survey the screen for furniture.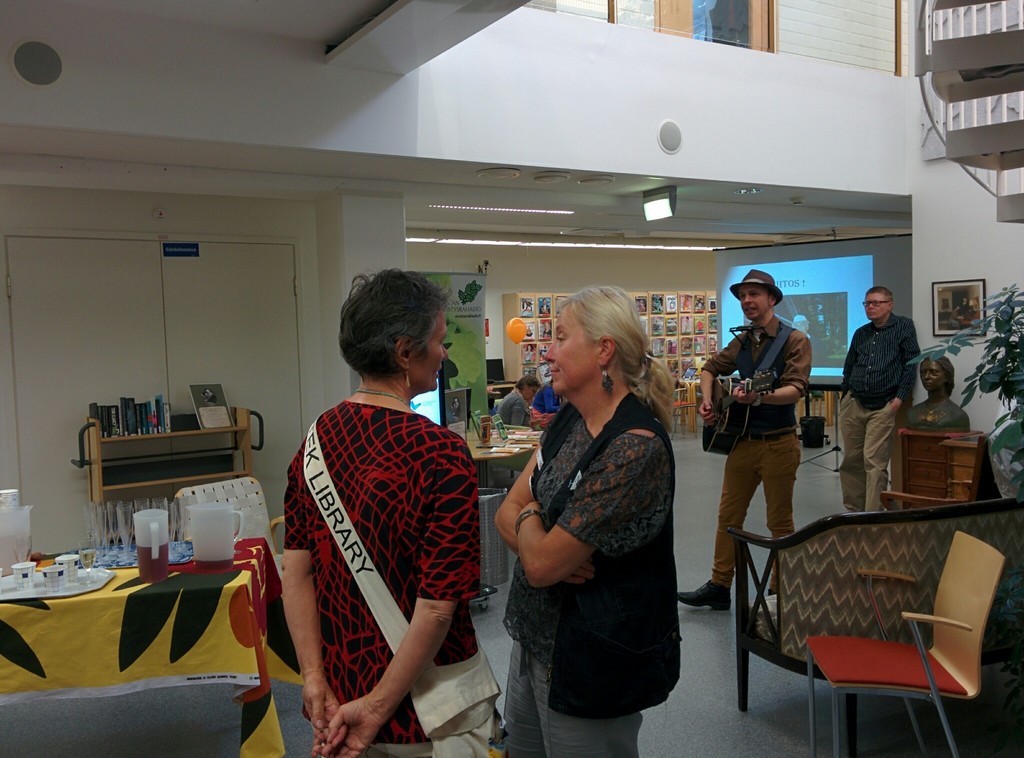
Survey found: Rect(671, 379, 699, 437).
